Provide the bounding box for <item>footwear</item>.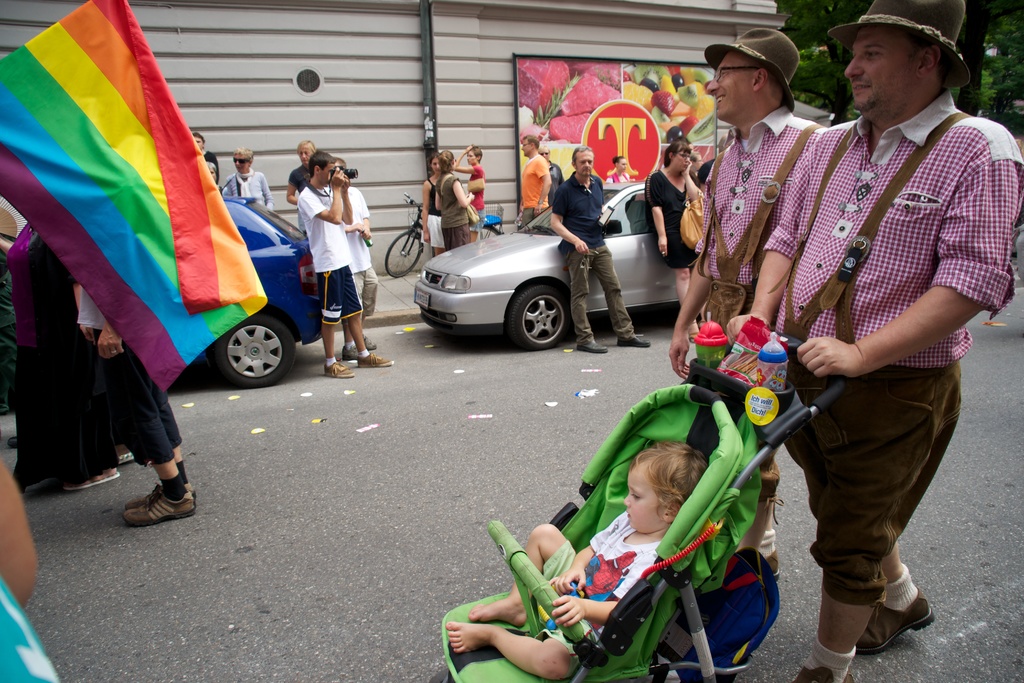
select_region(364, 338, 376, 350).
